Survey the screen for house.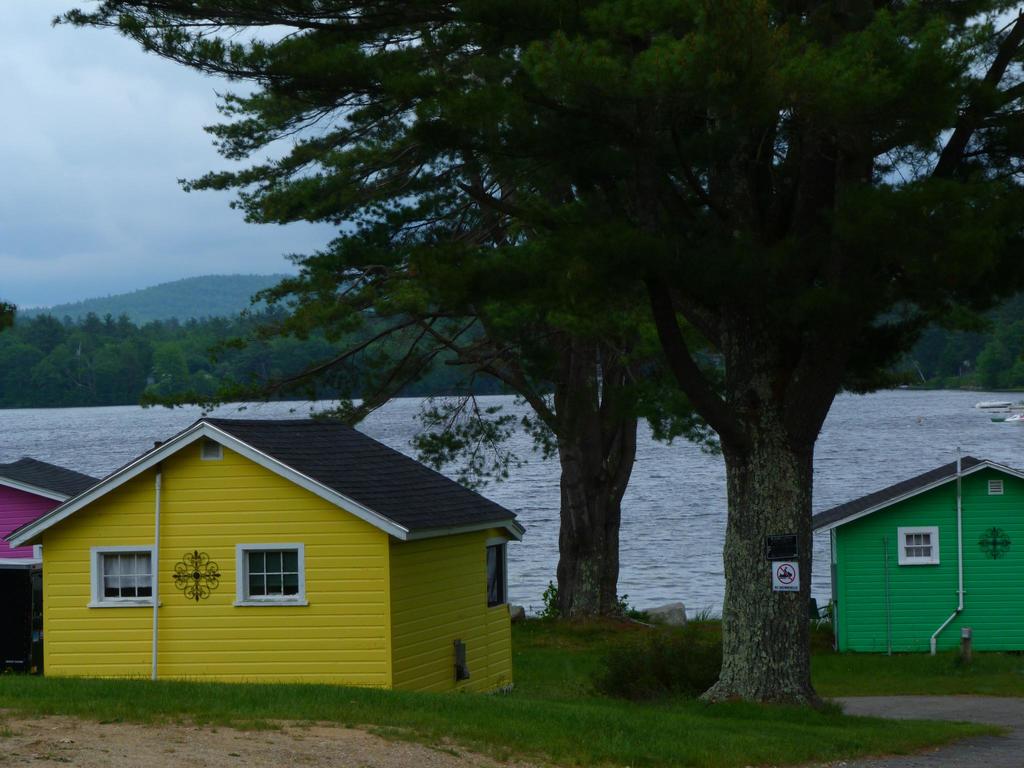
Survey found: select_region(812, 457, 1023, 650).
